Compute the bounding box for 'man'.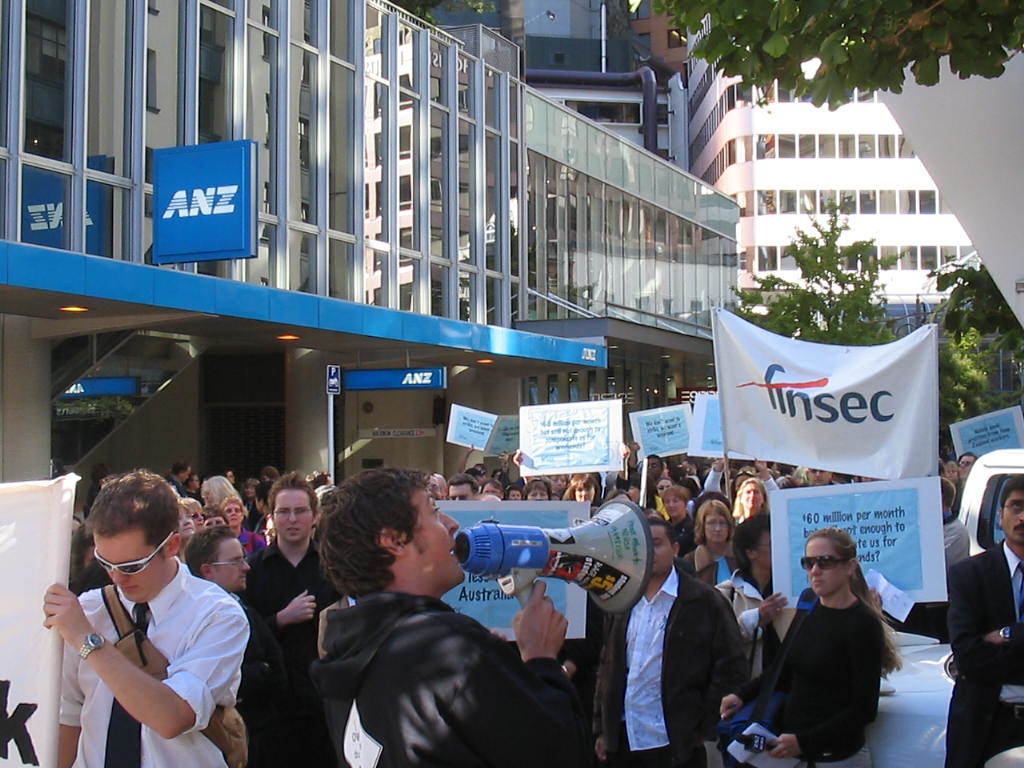
239/470/340/767.
